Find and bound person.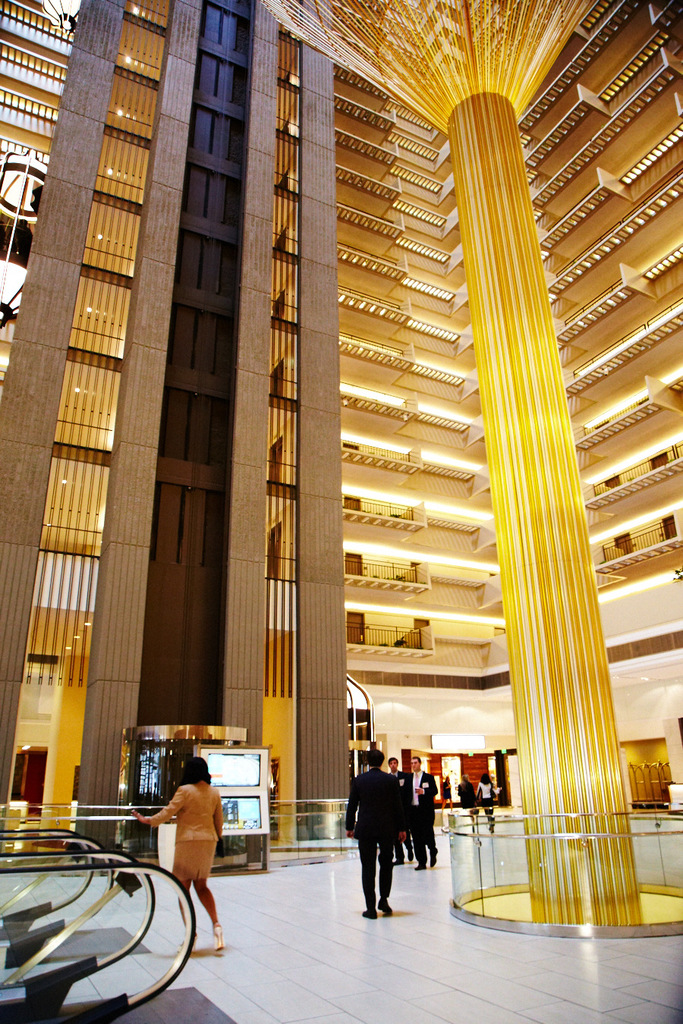
Bound: bbox=(330, 749, 398, 927).
